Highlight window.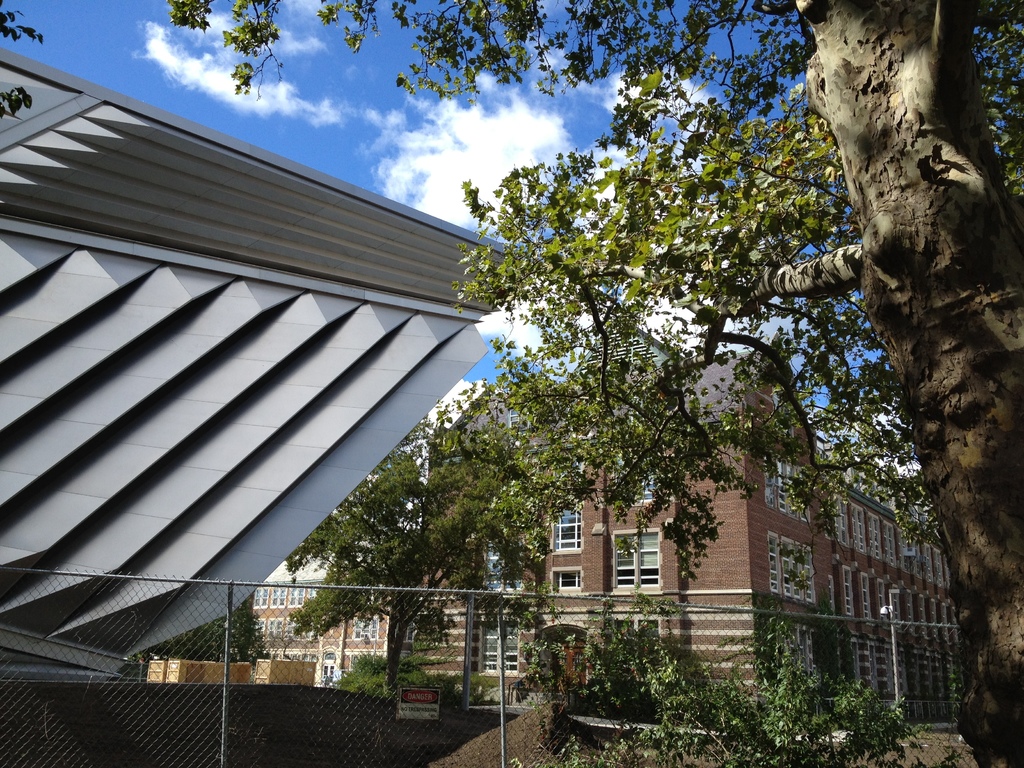
Highlighted region: box(763, 453, 809, 524).
